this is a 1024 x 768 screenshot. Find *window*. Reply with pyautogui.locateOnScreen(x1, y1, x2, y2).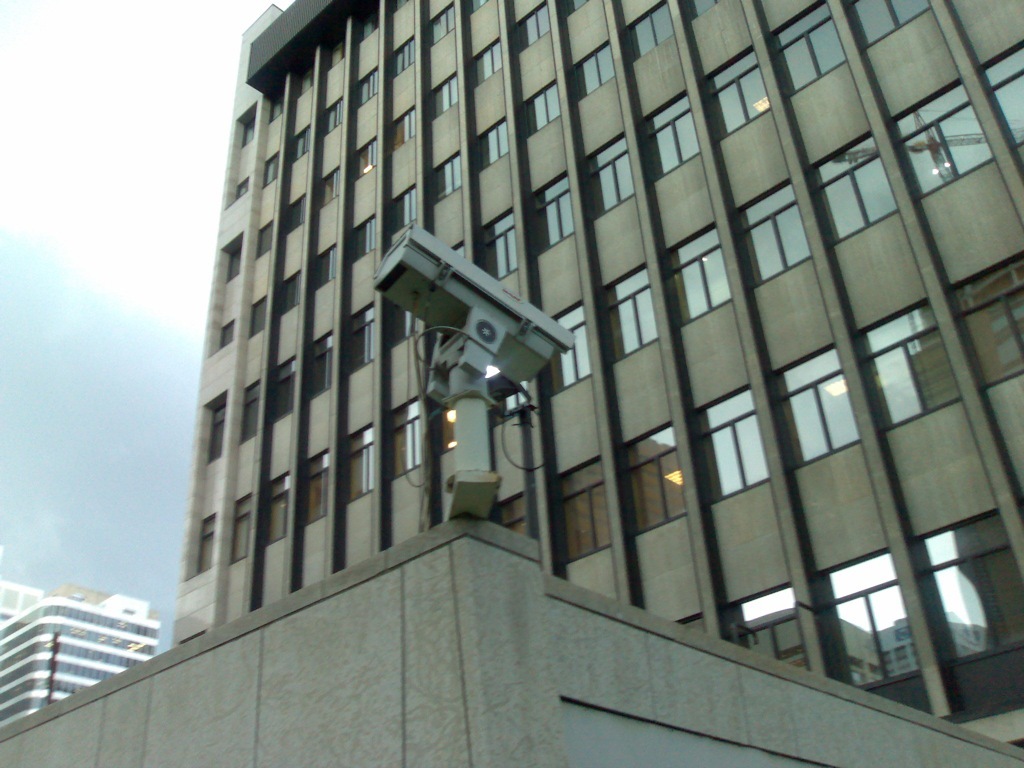
pyautogui.locateOnScreen(280, 264, 305, 314).
